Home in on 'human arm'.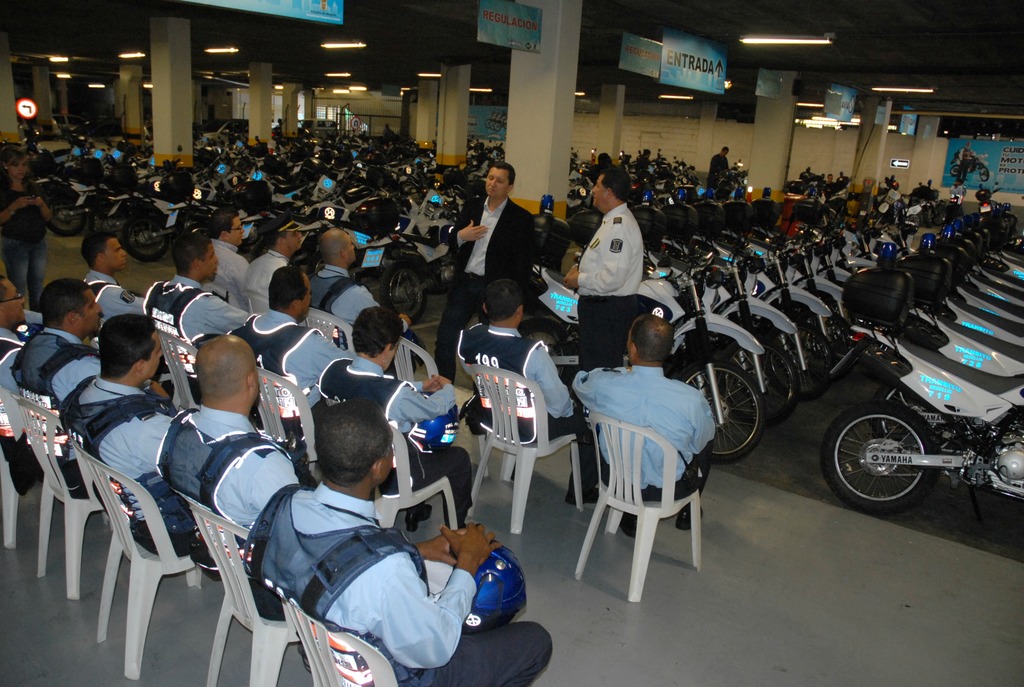
Homed in at [346, 287, 419, 338].
